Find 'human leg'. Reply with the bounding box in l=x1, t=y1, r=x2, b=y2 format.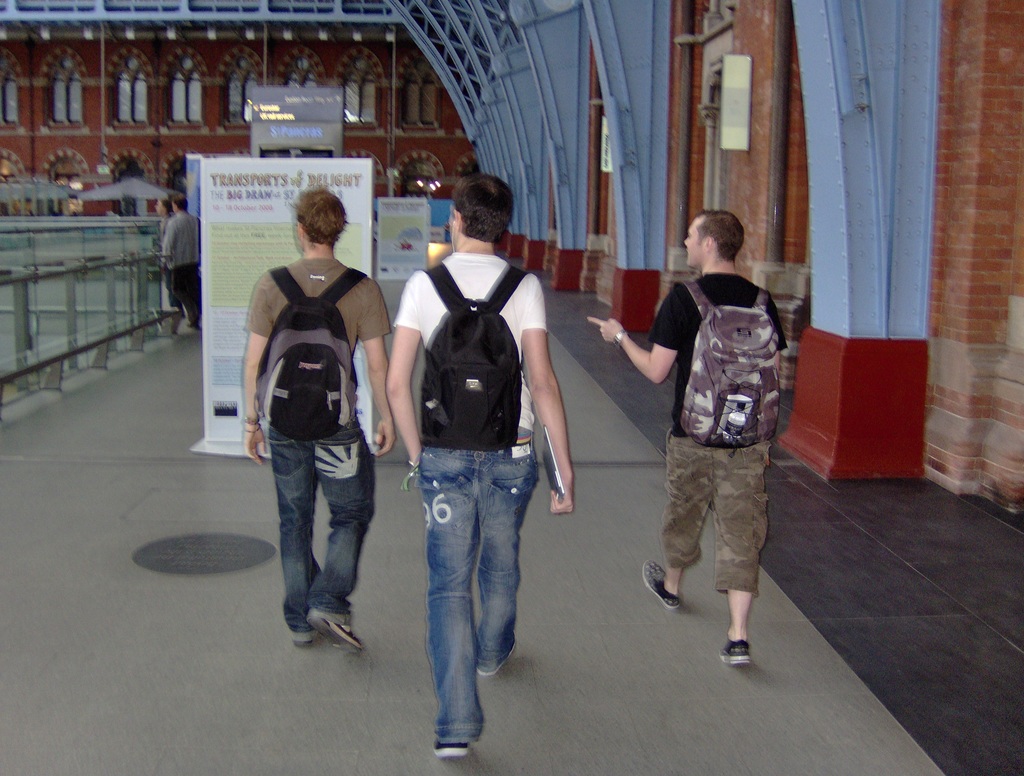
l=424, t=450, r=482, b=766.
